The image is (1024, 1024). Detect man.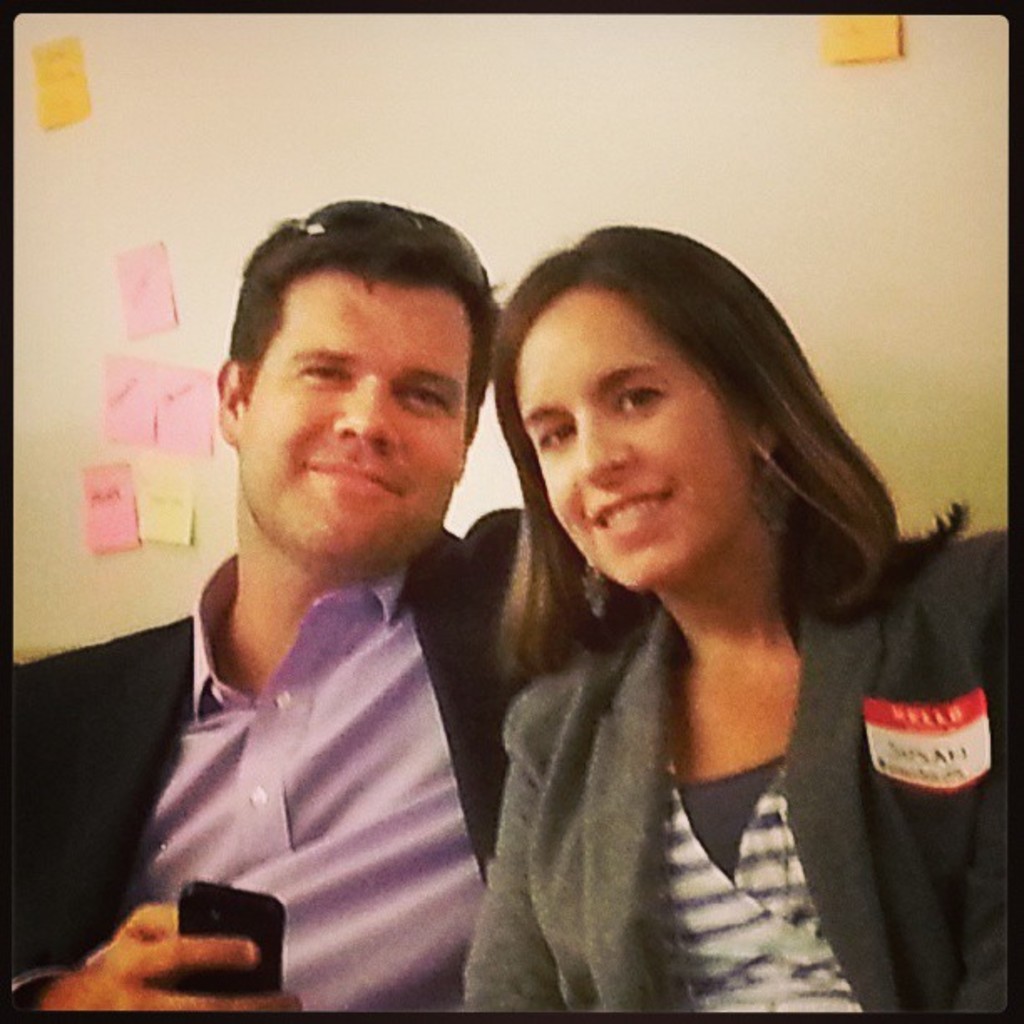
Detection: rect(75, 207, 572, 1023).
